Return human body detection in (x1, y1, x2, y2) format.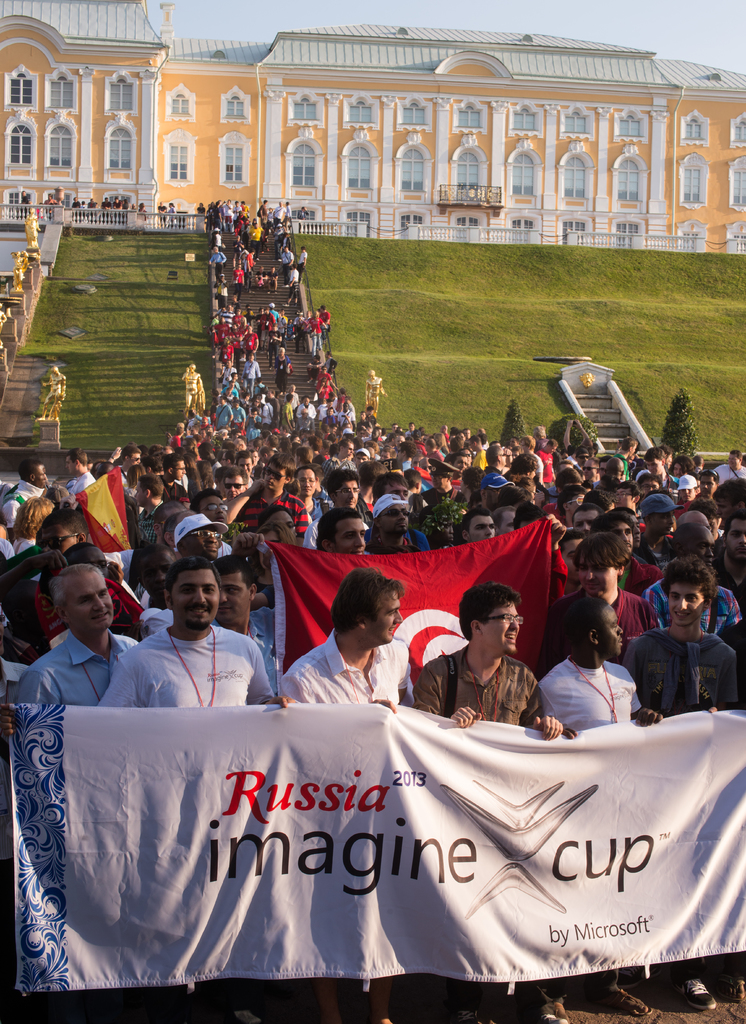
(576, 528, 642, 633).
